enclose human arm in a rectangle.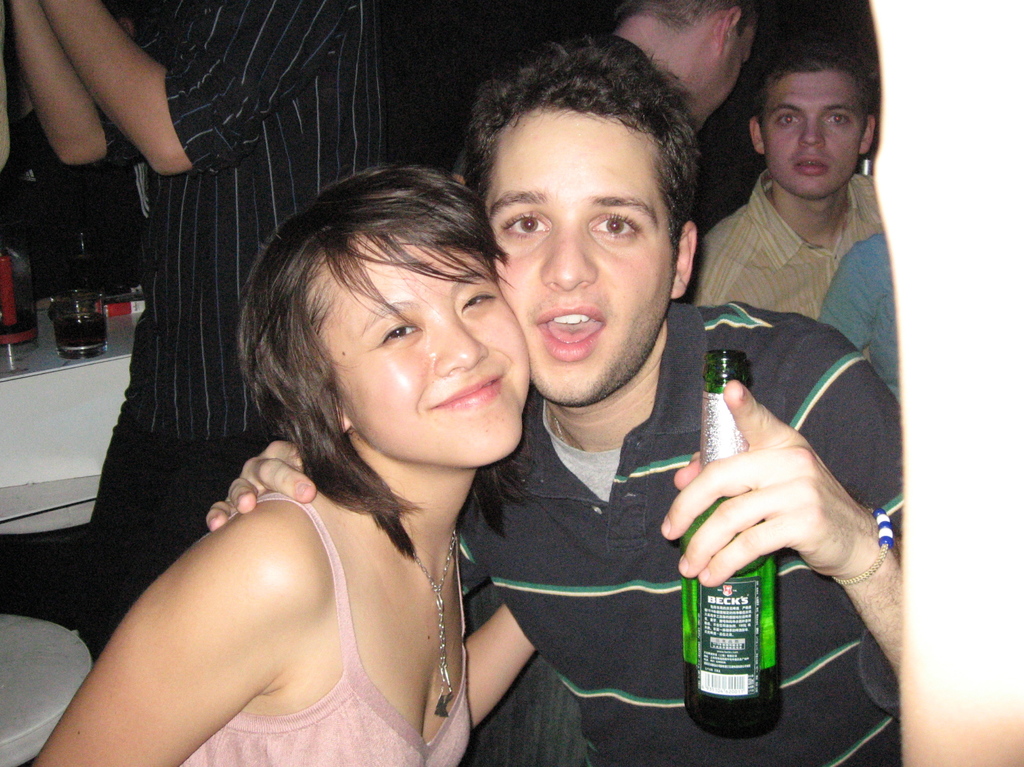
region(449, 583, 539, 752).
